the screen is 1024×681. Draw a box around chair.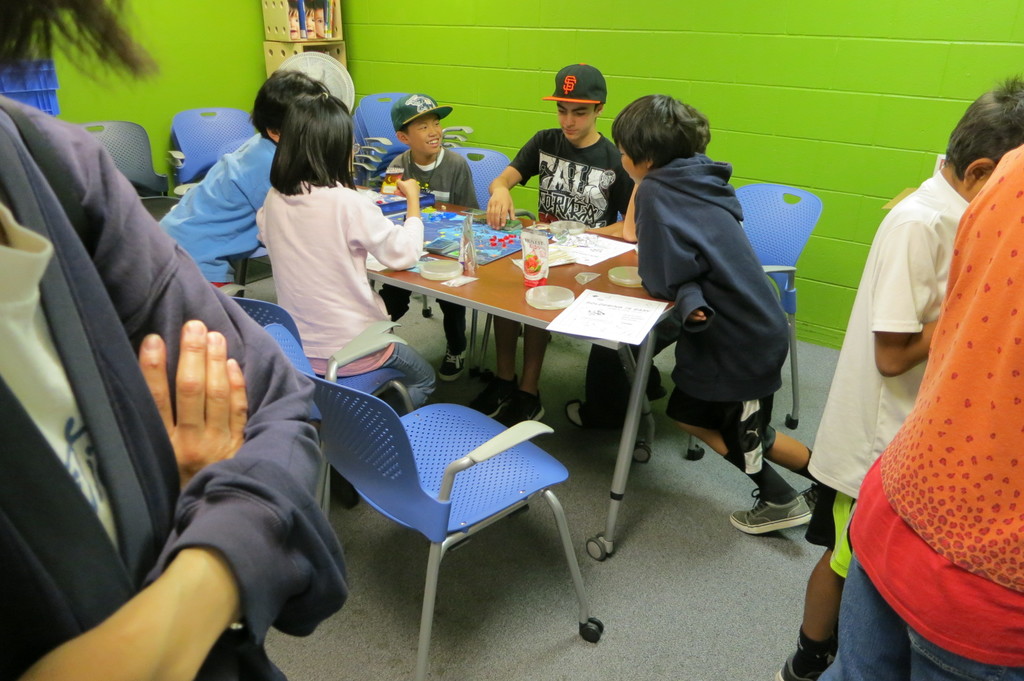
detection(167, 112, 260, 183).
